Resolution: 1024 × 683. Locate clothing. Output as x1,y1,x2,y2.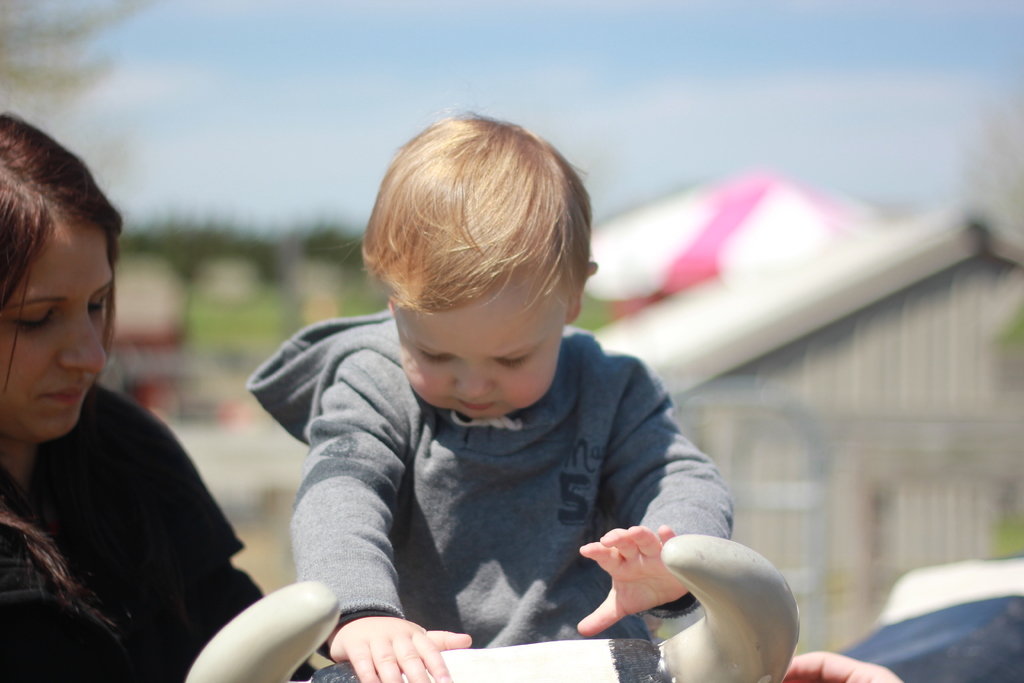
217,308,749,639.
